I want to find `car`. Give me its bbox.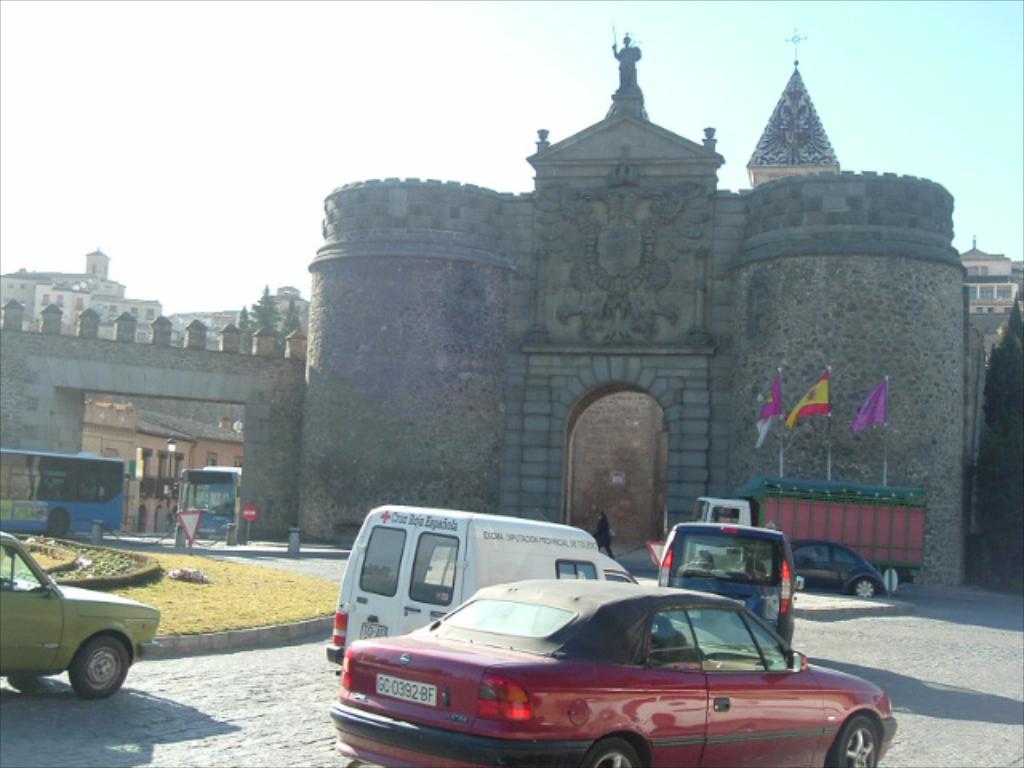
794,536,902,597.
